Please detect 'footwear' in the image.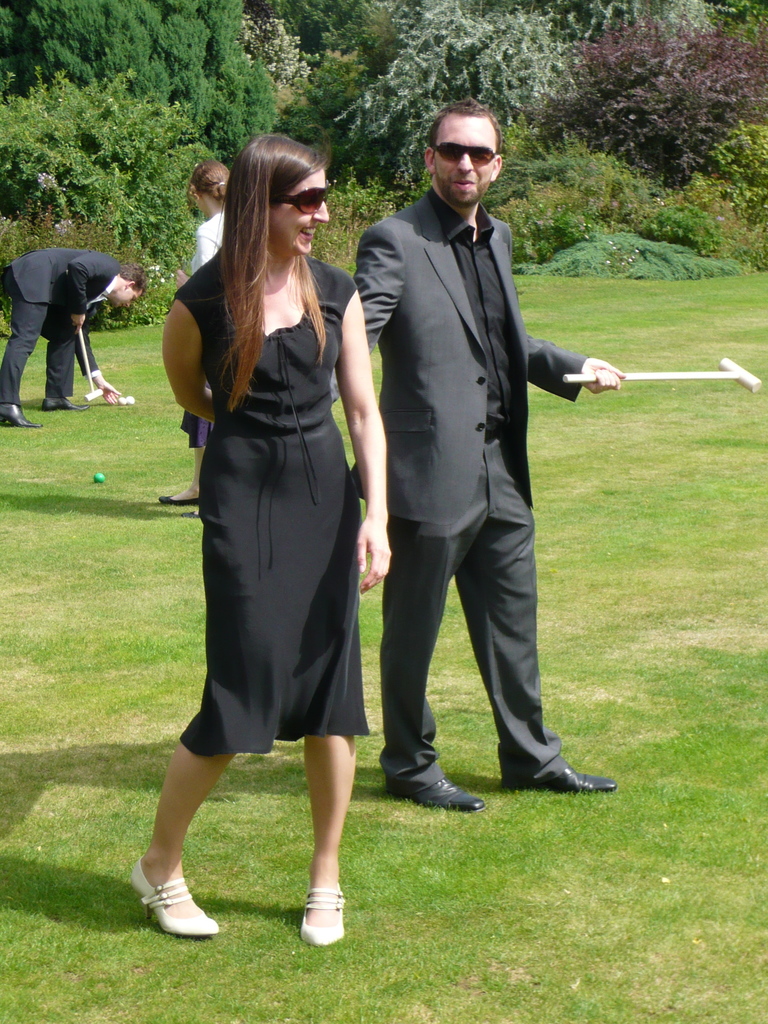
125 858 209 941.
